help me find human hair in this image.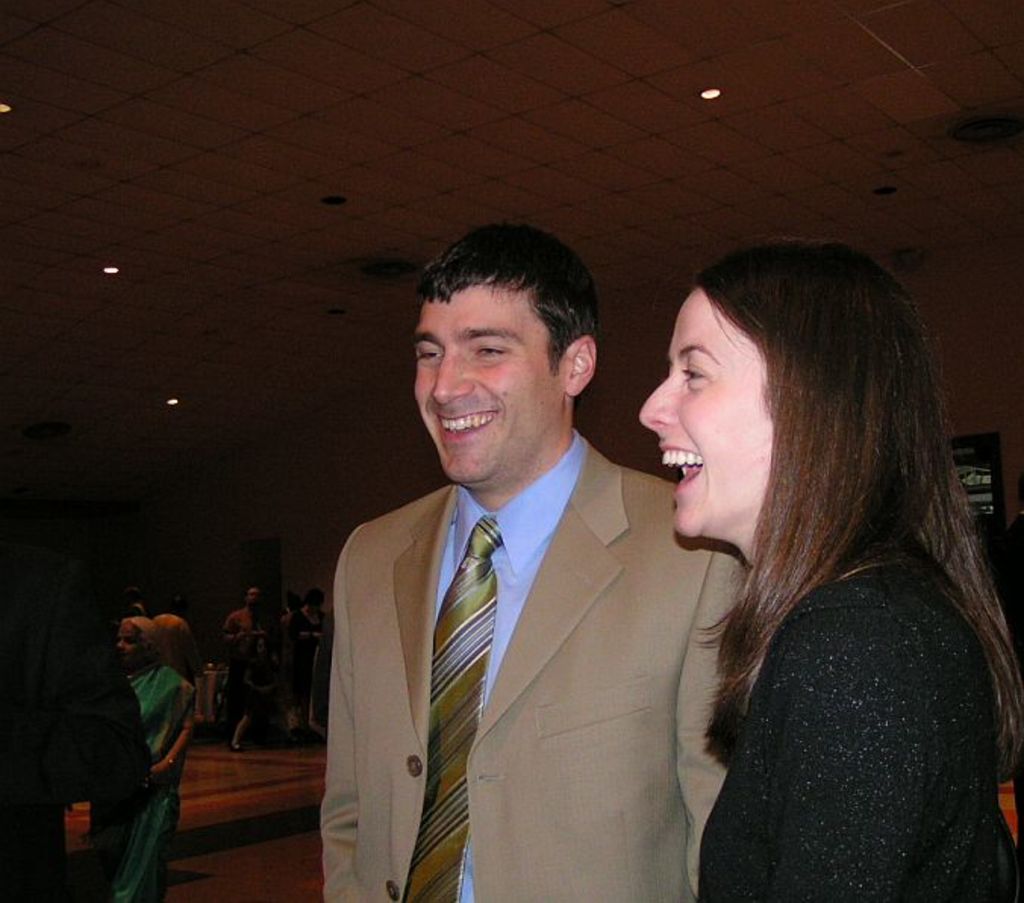
Found it: x1=624 y1=241 x2=974 y2=767.
